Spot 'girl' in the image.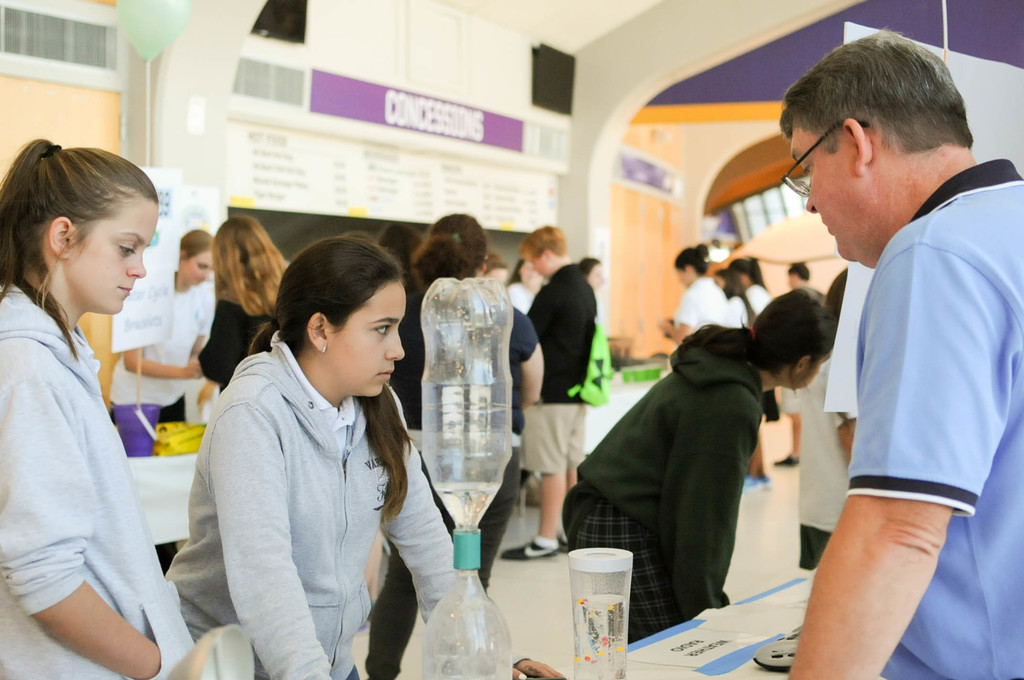
'girl' found at bbox=[198, 215, 292, 393].
